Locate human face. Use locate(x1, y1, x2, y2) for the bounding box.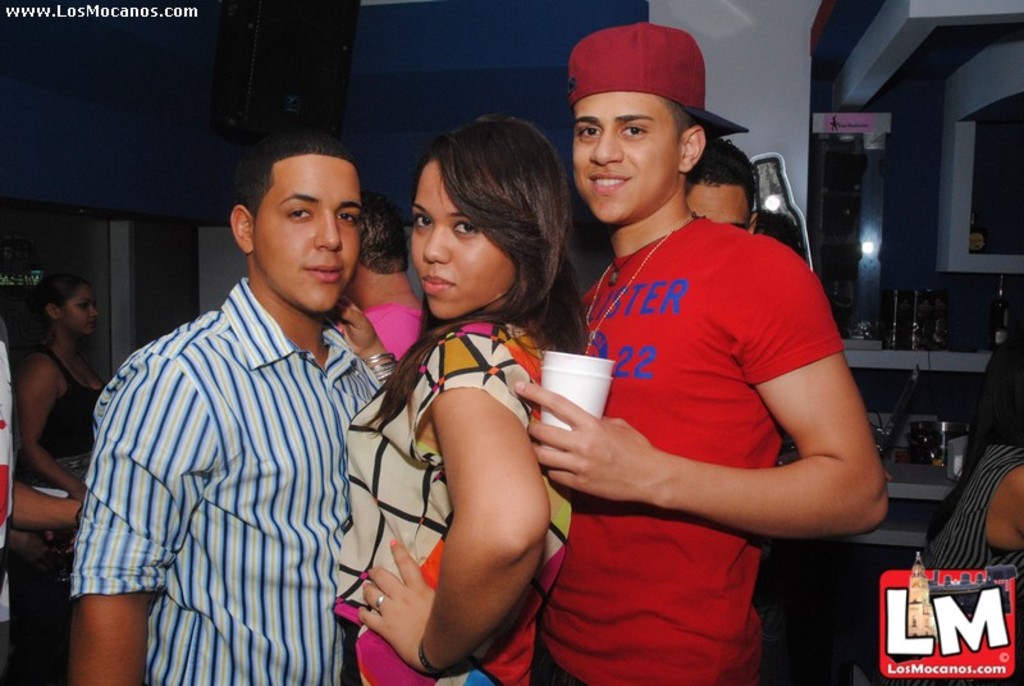
locate(572, 93, 681, 220).
